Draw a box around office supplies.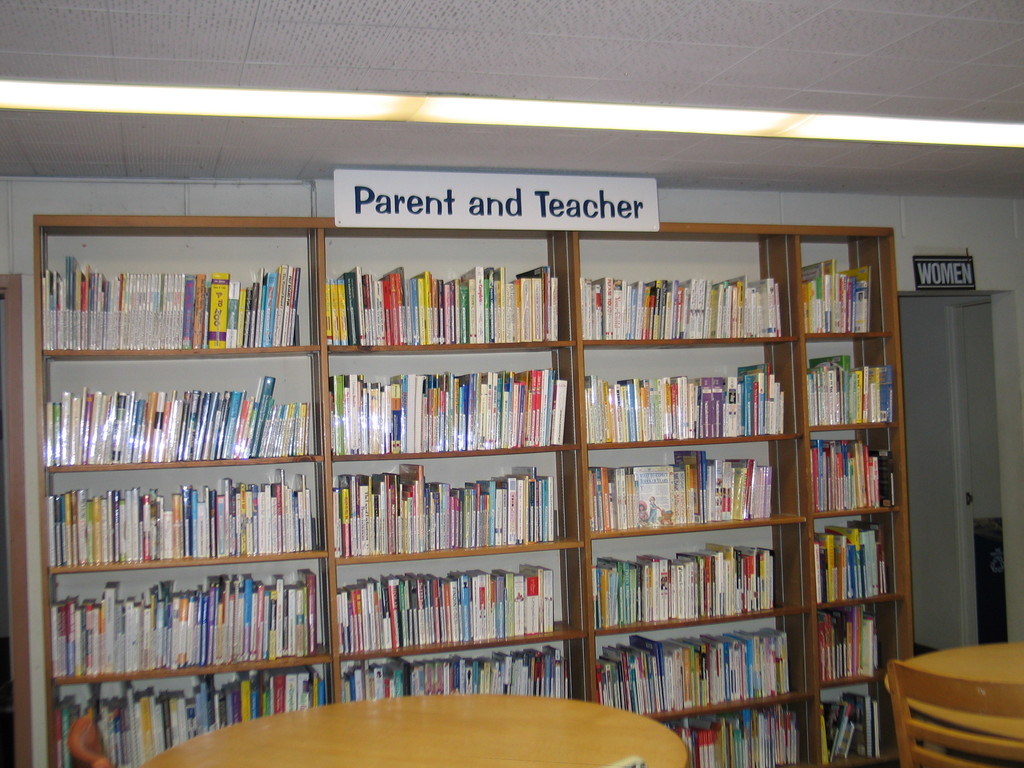
BBox(44, 255, 310, 346).
